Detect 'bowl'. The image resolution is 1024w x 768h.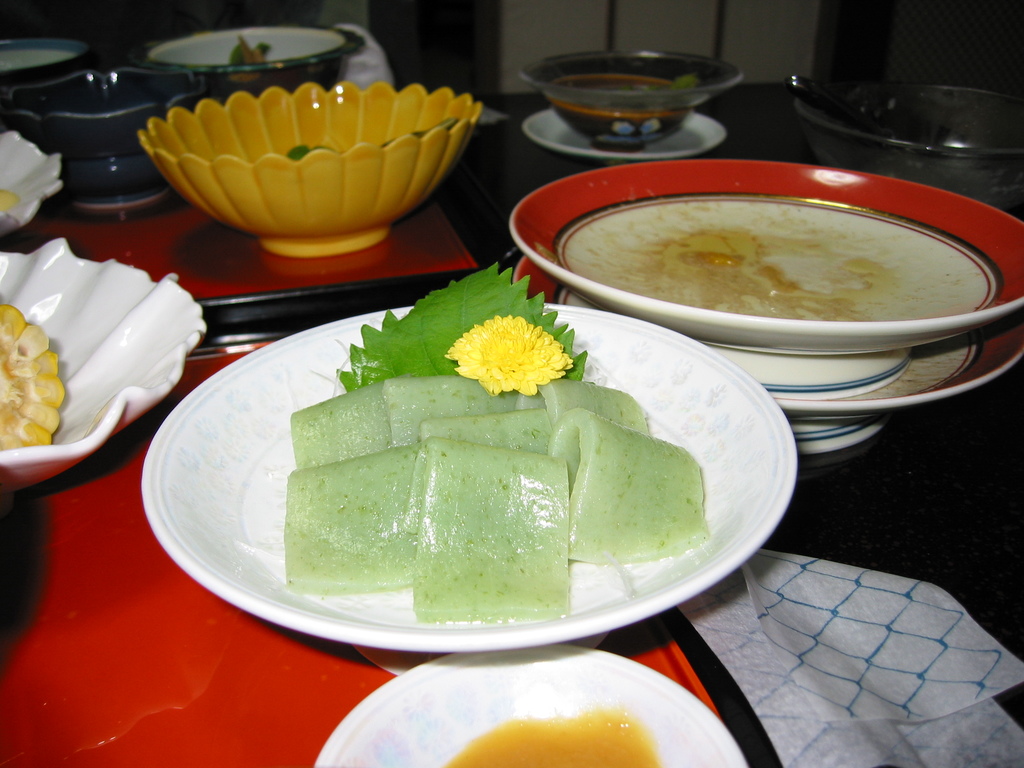
[6,65,205,157].
